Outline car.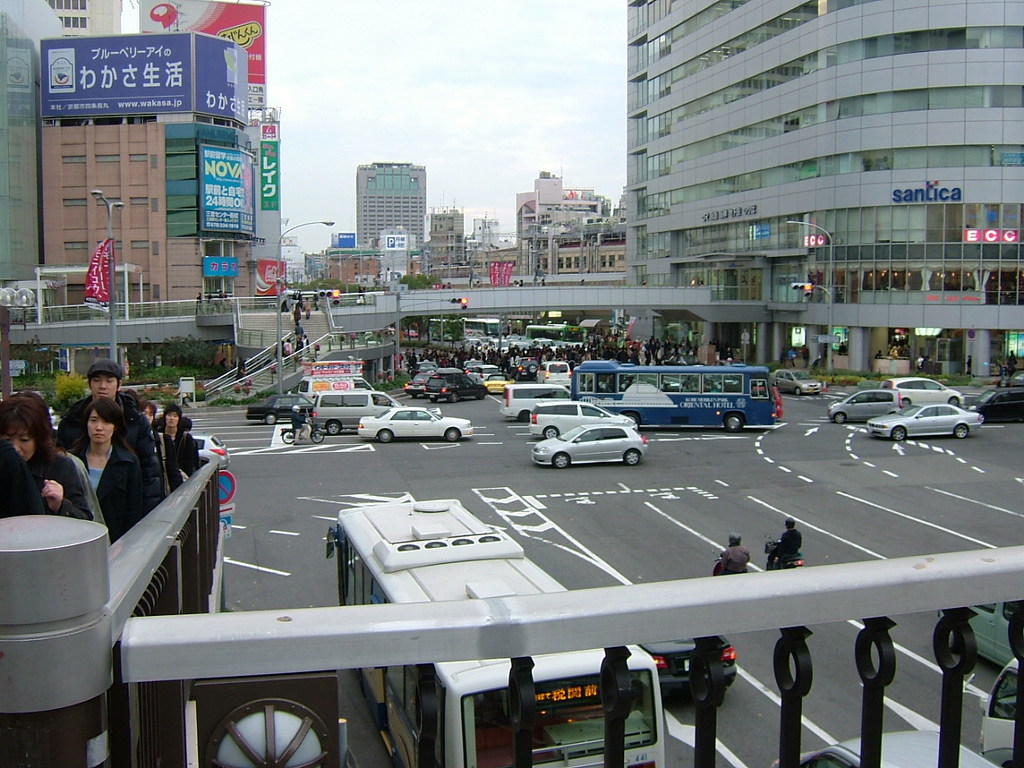
Outline: {"left": 357, "top": 406, "right": 474, "bottom": 443}.
